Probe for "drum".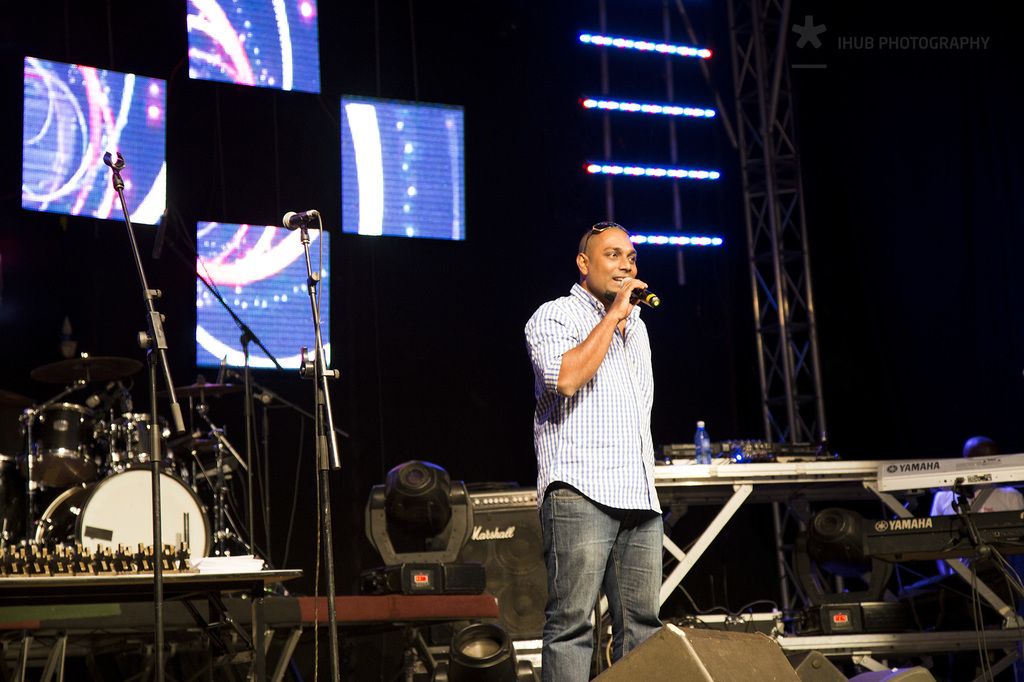
Probe result: pyautogui.locateOnScreen(35, 466, 211, 561).
